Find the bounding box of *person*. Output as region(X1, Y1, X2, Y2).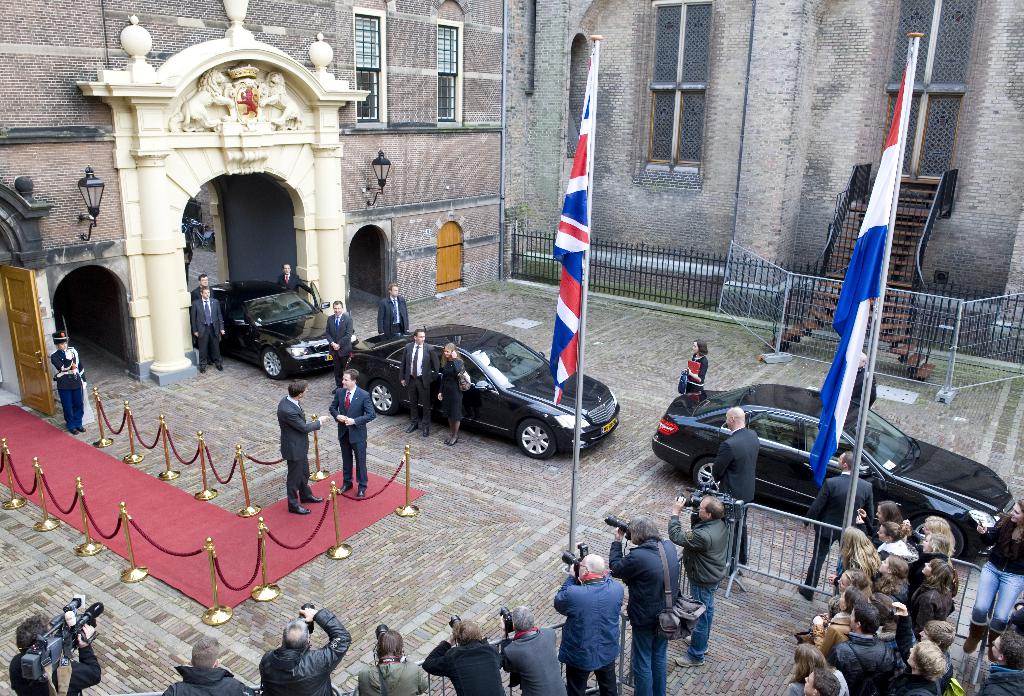
region(436, 339, 470, 446).
